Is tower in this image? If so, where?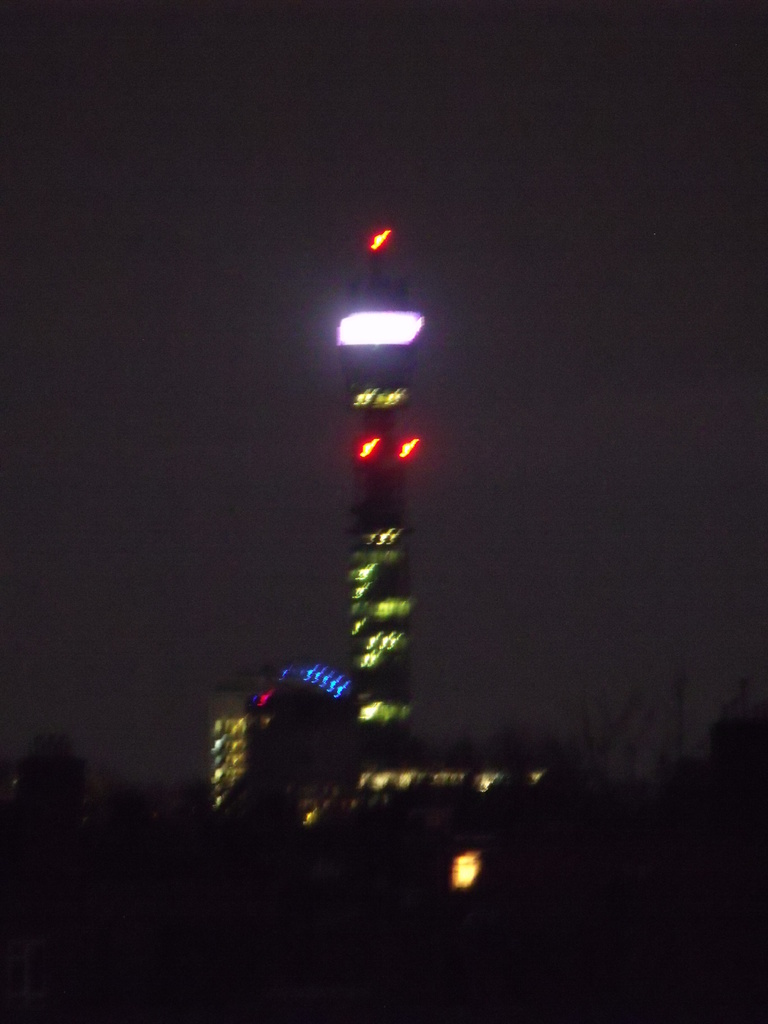
Yes, at 337:225:426:820.
